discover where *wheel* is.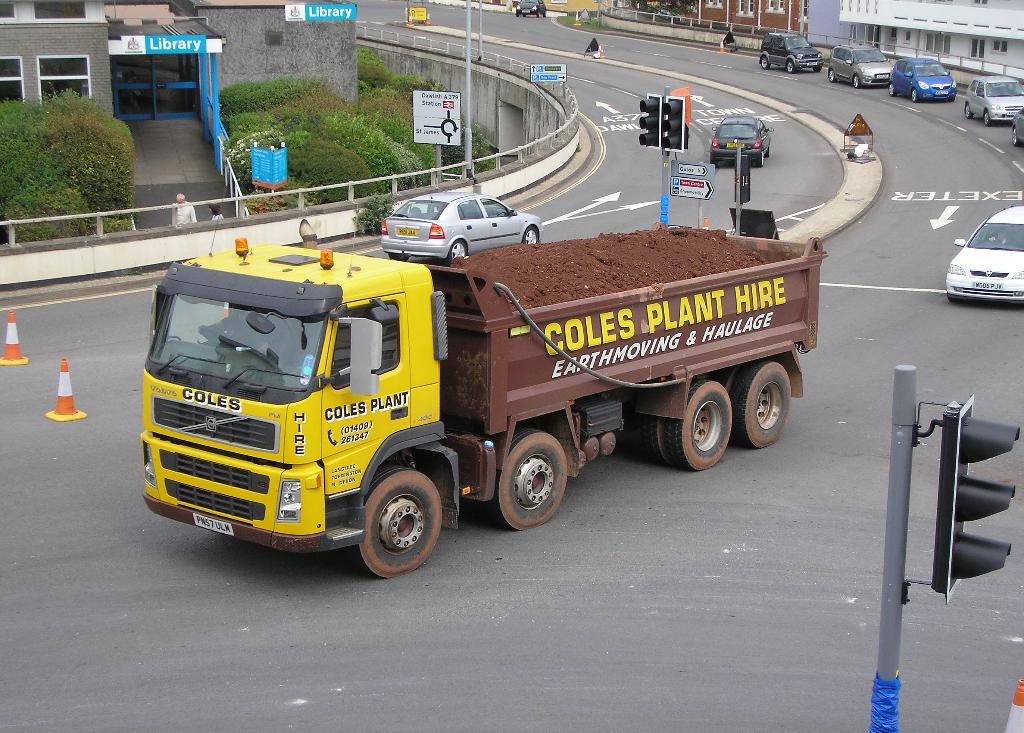
Discovered at 982/109/996/133.
